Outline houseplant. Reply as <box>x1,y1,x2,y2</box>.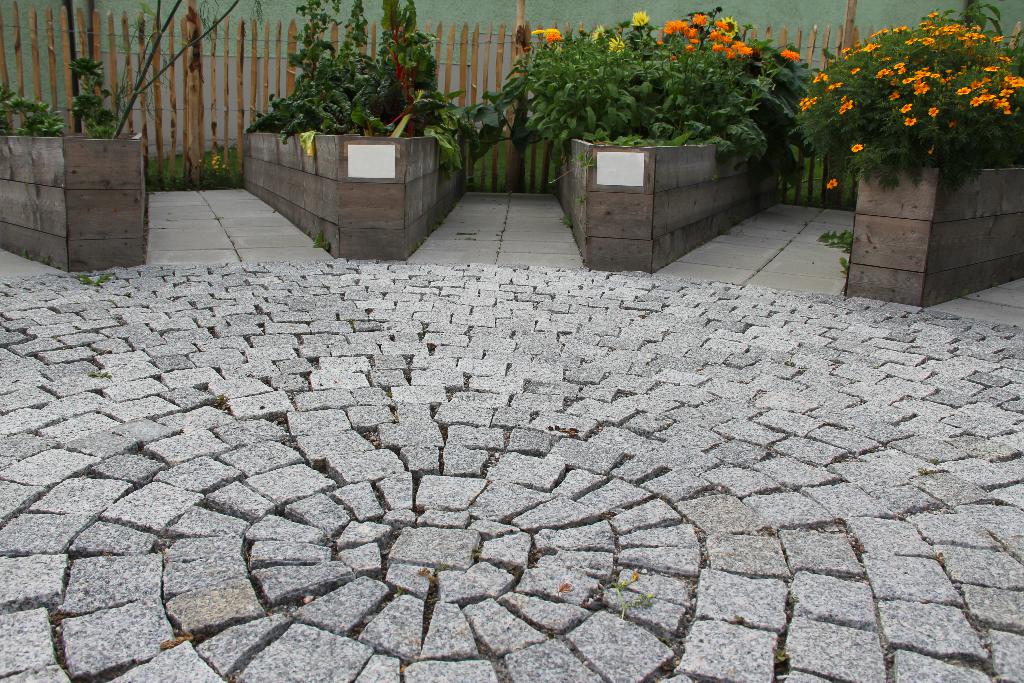
<box>230,0,465,258</box>.
